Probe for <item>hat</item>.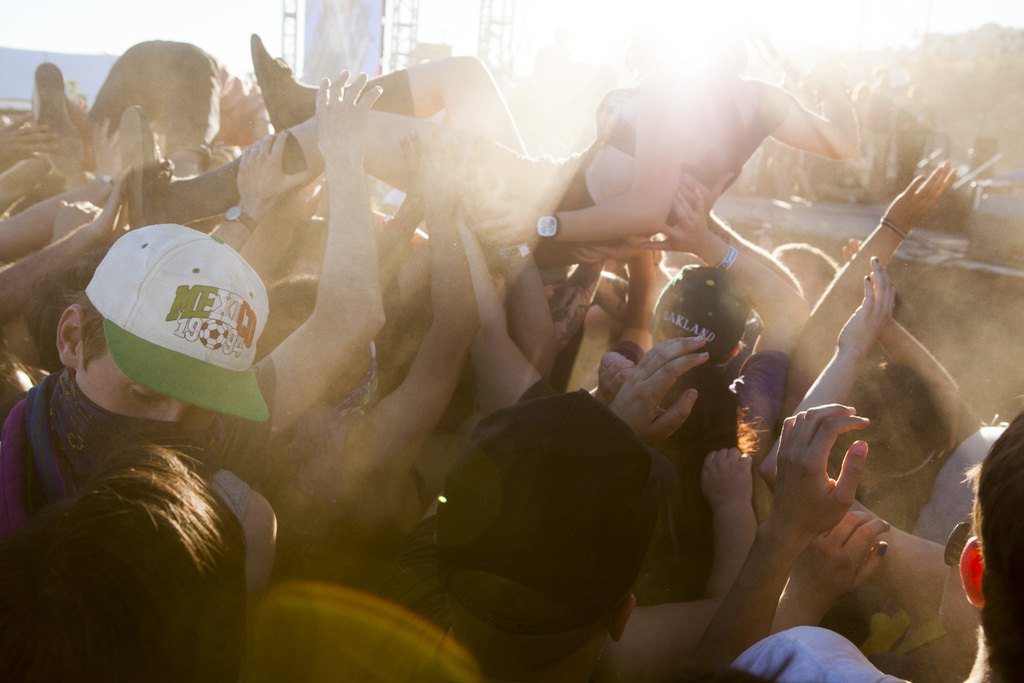
Probe result: (81, 222, 270, 420).
